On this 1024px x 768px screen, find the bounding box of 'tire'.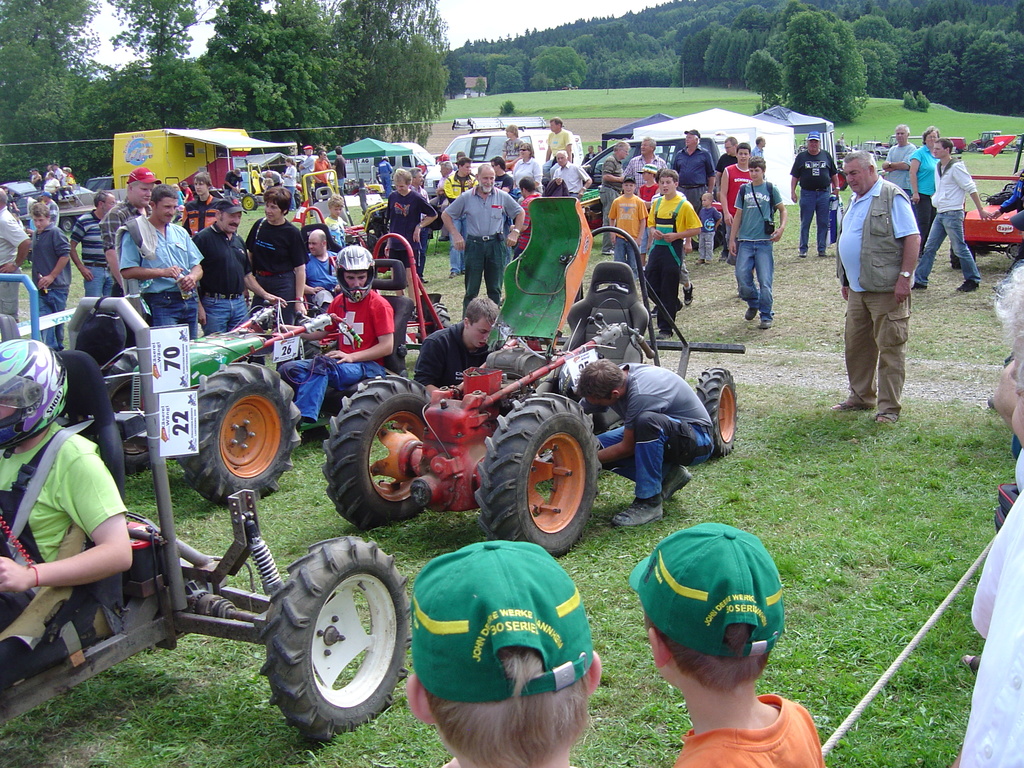
Bounding box: 476:390:604:557.
